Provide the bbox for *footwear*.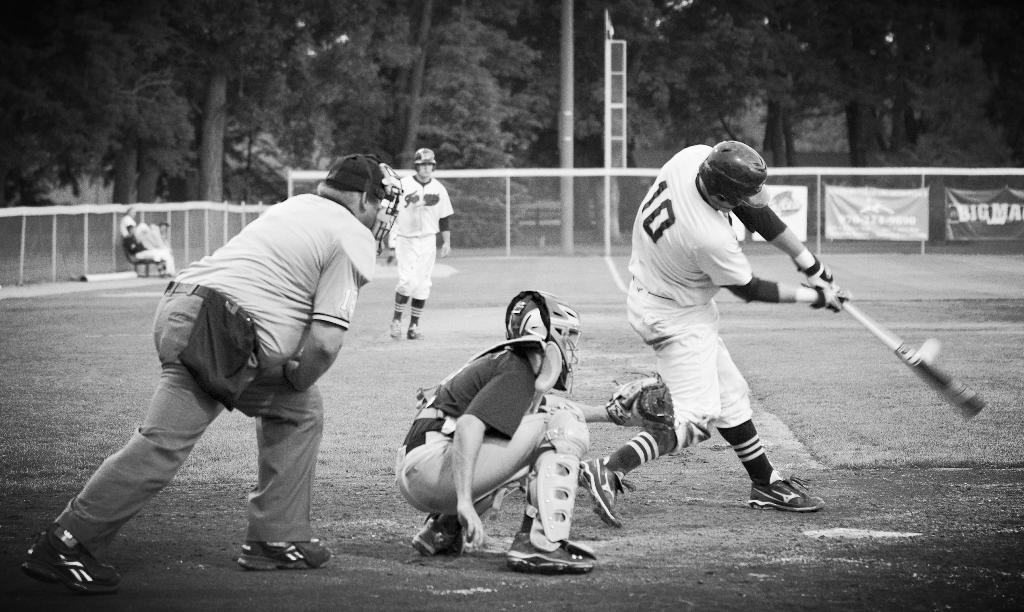
576,457,639,528.
